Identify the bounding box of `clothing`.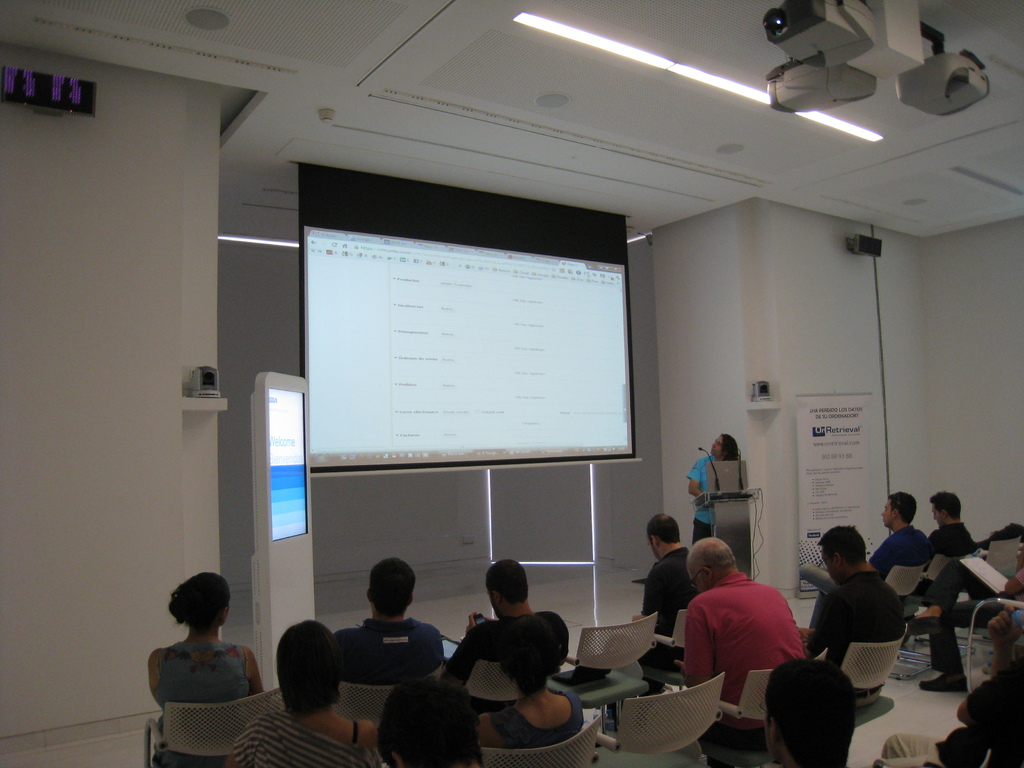
crop(605, 543, 705, 698).
